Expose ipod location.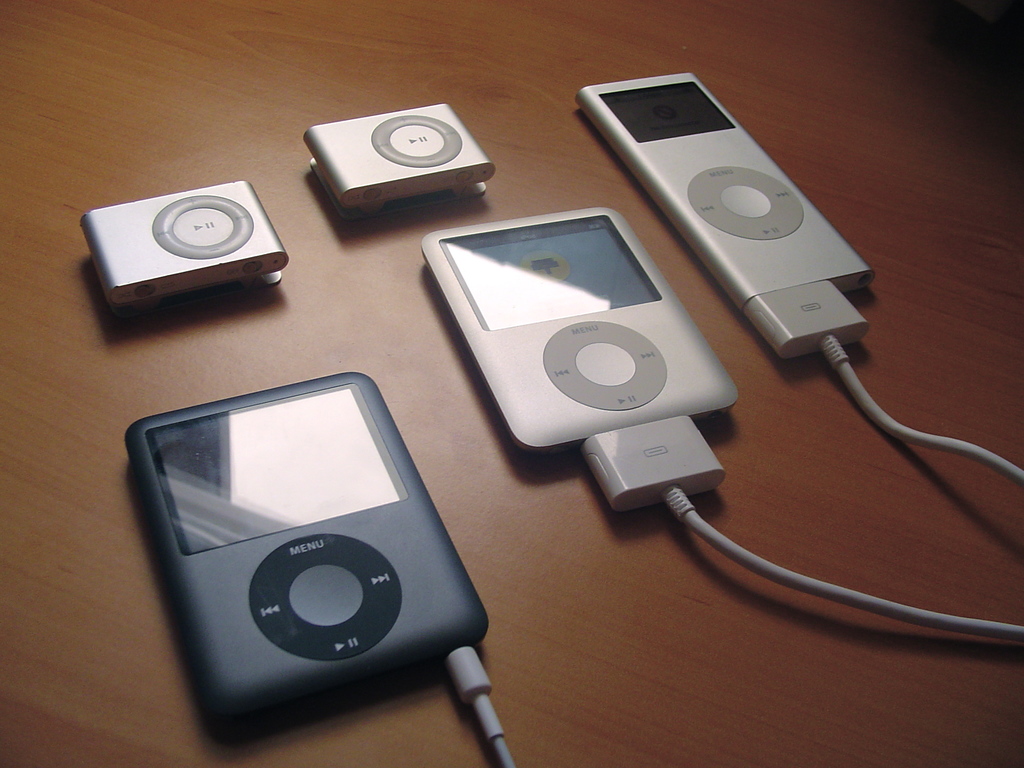
Exposed at crop(303, 99, 509, 216).
